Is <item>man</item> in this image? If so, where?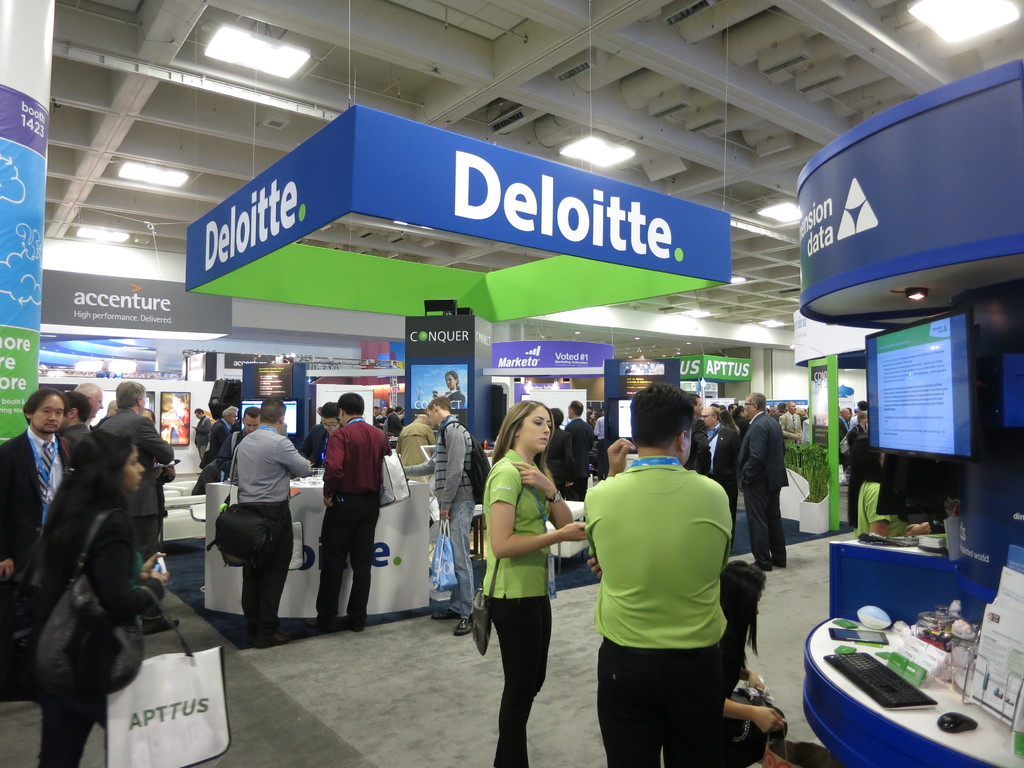
Yes, at 301,401,344,467.
